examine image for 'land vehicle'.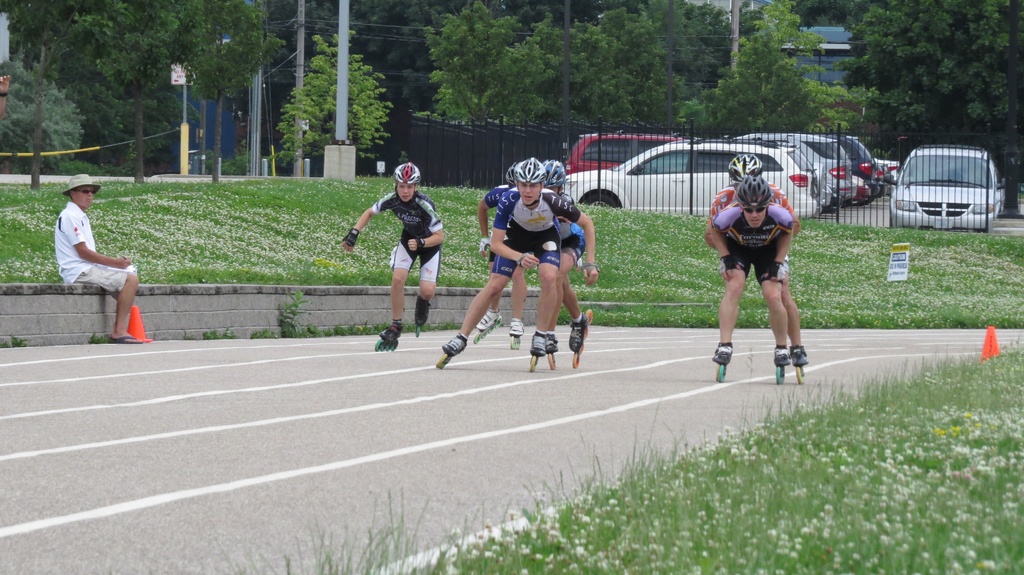
Examination result: <region>888, 127, 1010, 228</region>.
